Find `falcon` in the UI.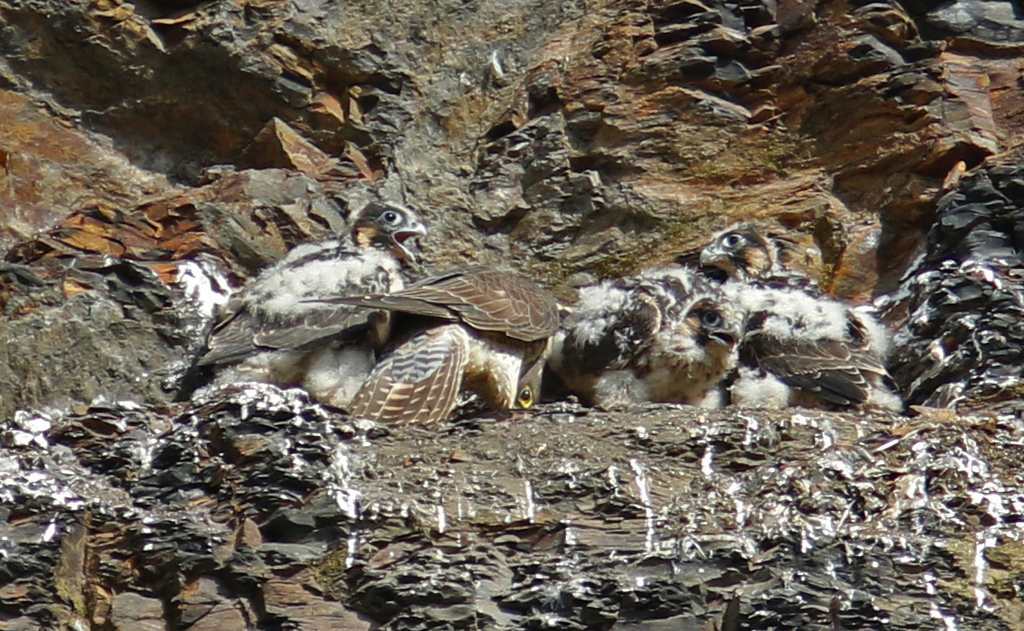
UI element at {"x1": 694, "y1": 214, "x2": 901, "y2": 409}.
